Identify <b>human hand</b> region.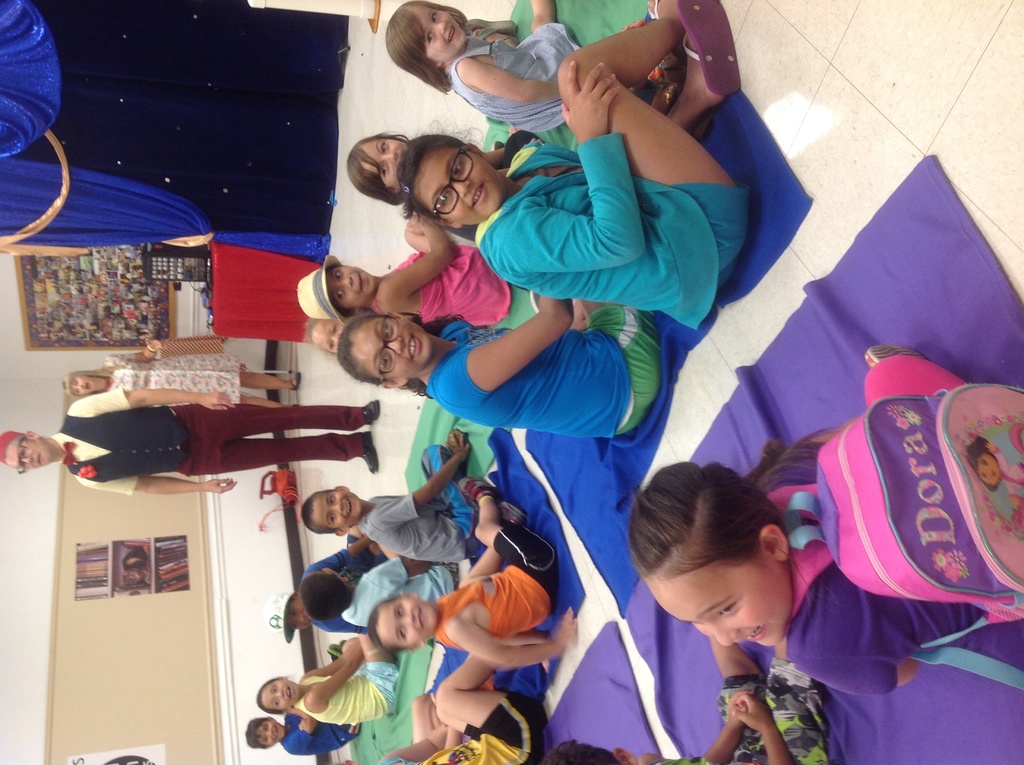
Region: bbox=[198, 392, 238, 413].
